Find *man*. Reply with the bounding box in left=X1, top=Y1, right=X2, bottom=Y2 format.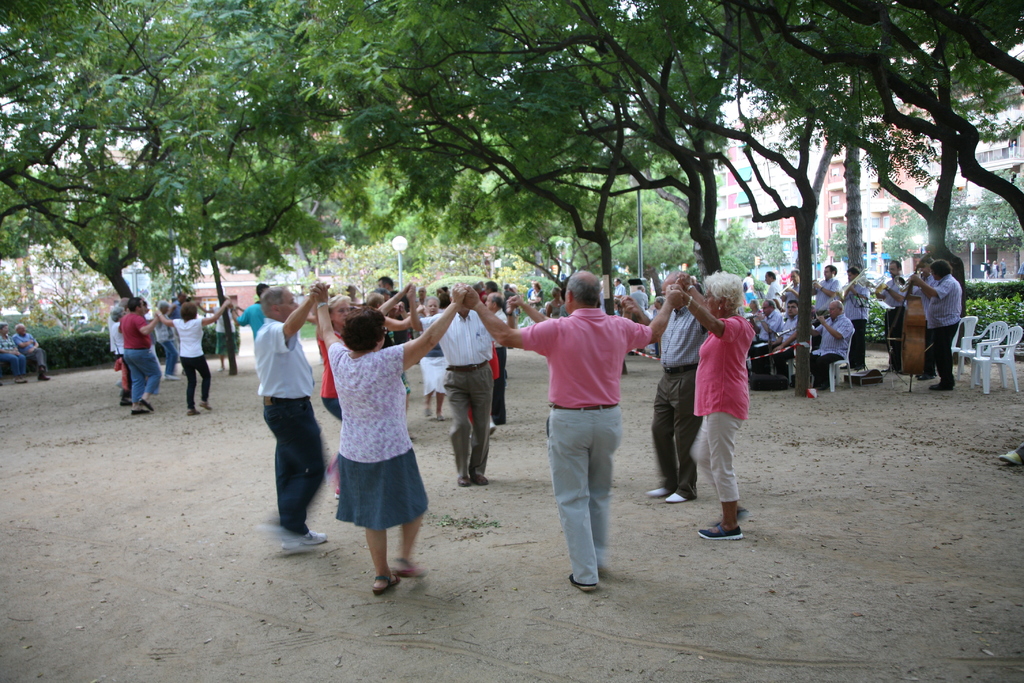
left=452, top=265, right=687, bottom=595.
